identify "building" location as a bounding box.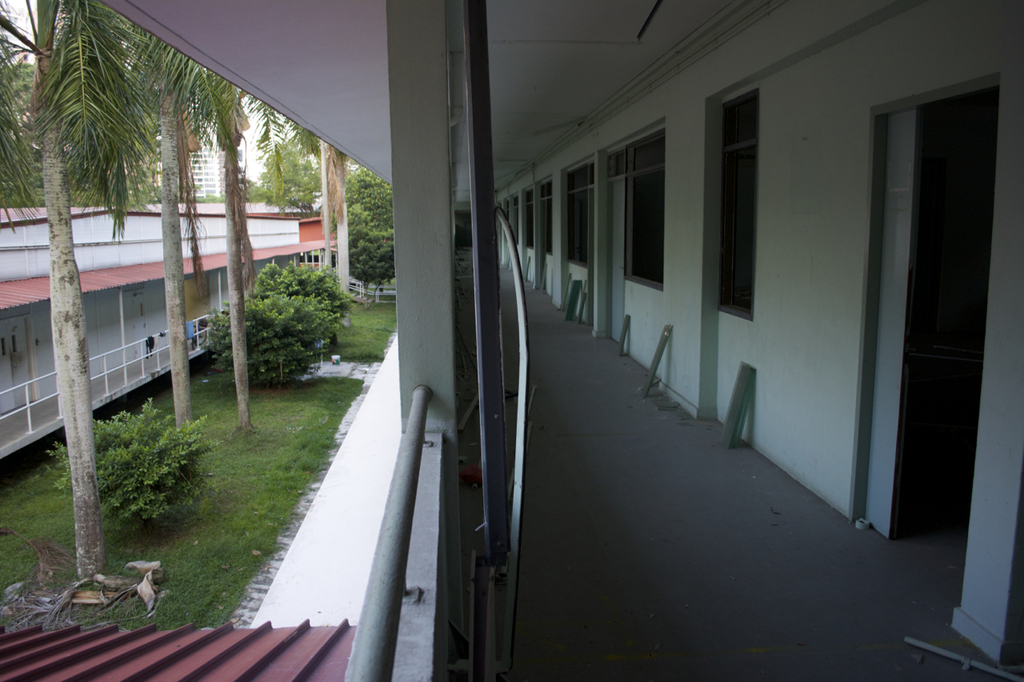
<region>62, 0, 1023, 681</region>.
